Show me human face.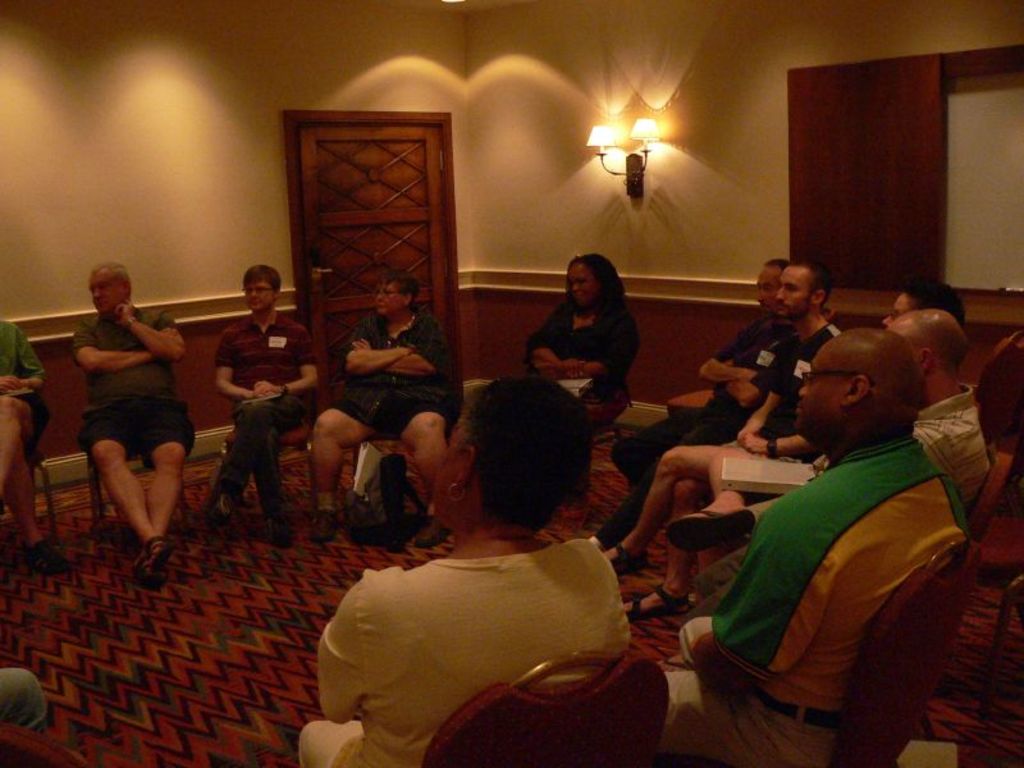
human face is here: locate(372, 282, 403, 316).
